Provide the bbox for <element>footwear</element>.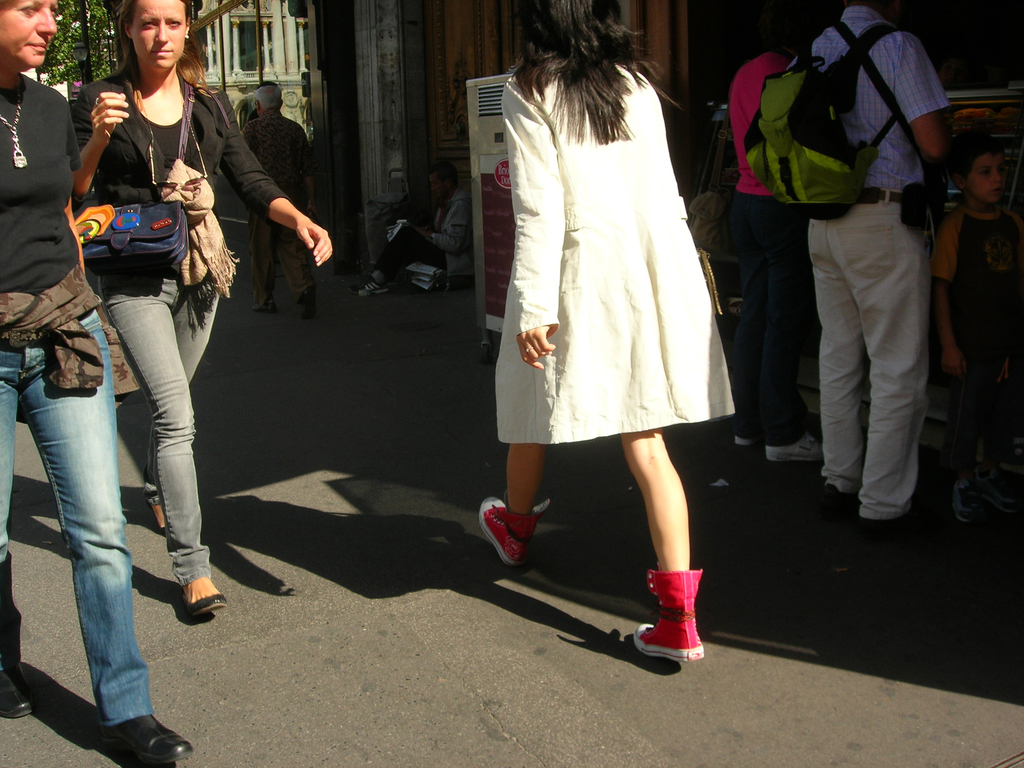
select_region(768, 435, 824, 470).
